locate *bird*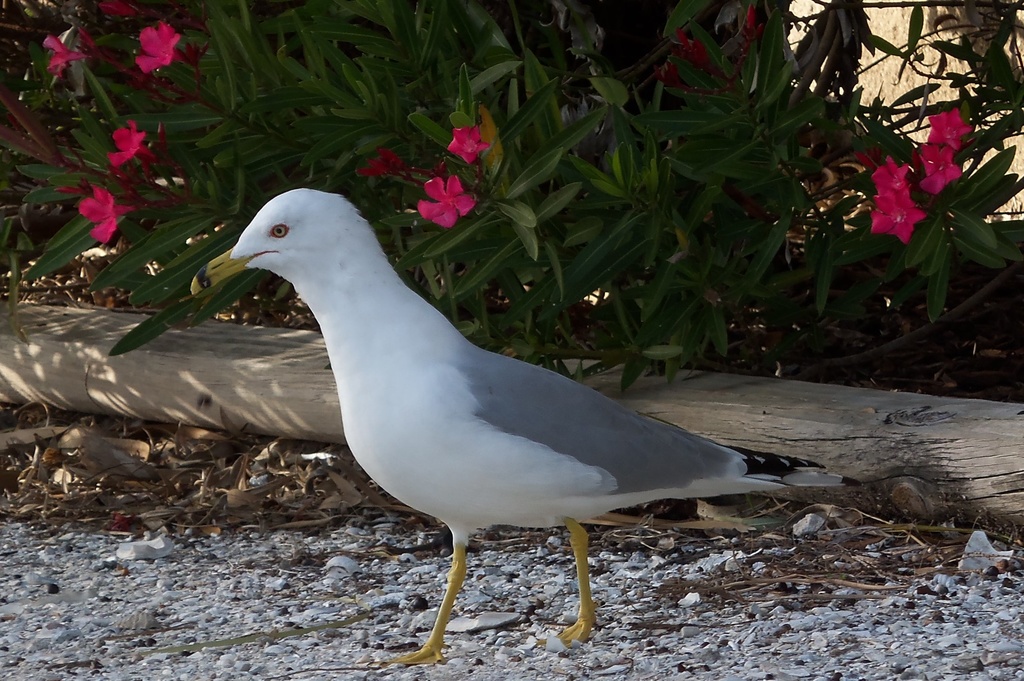
box(184, 181, 860, 666)
